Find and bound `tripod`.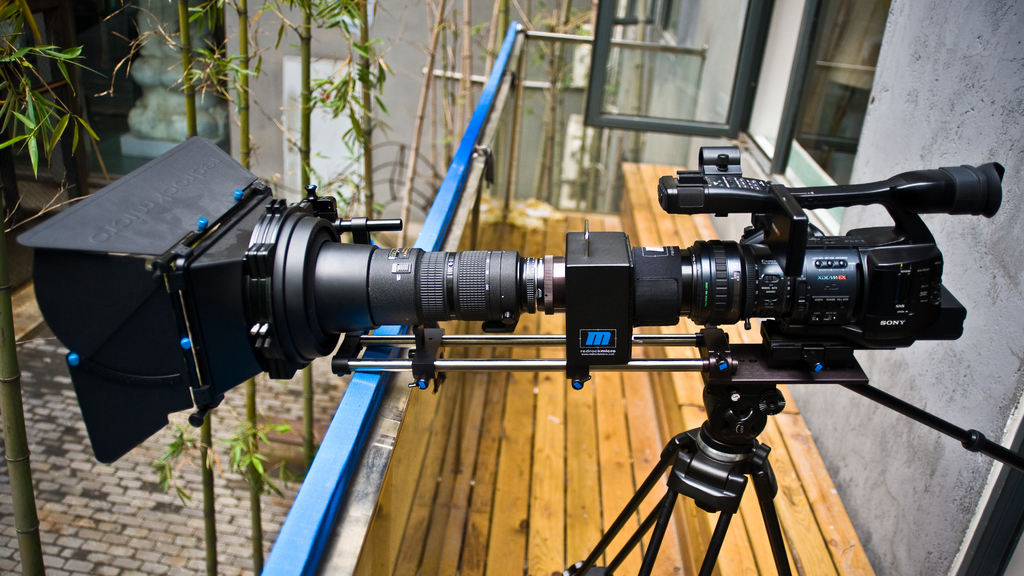
Bound: crop(554, 395, 792, 575).
